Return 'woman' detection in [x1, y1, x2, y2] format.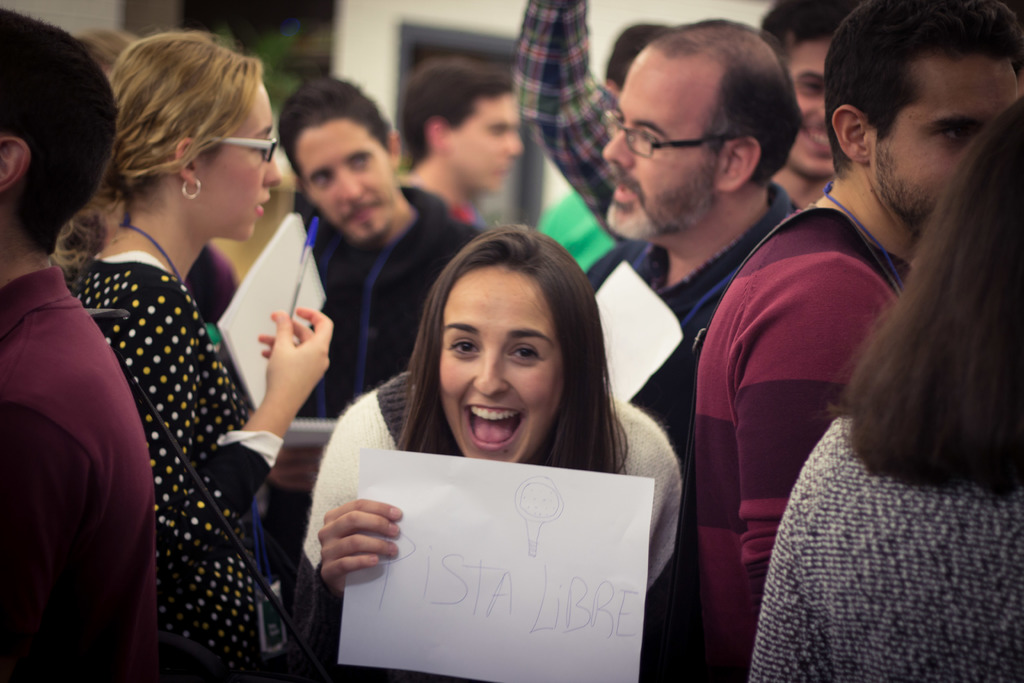
[301, 222, 684, 682].
